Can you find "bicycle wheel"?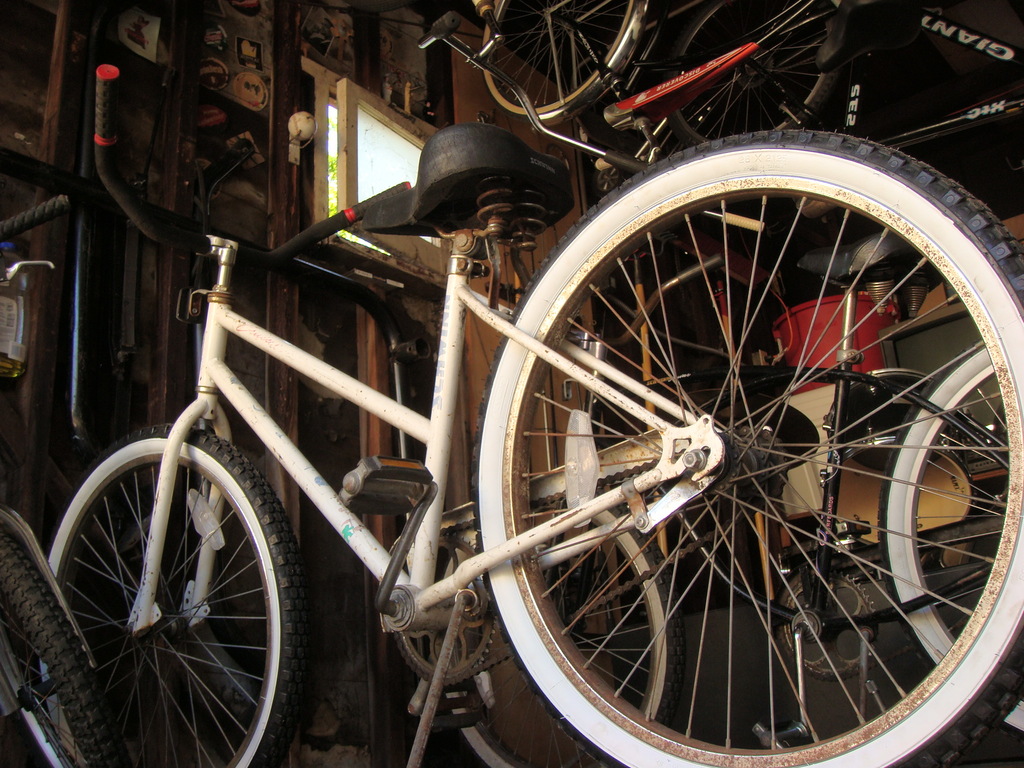
Yes, bounding box: (left=875, top=340, right=1023, bottom=746).
